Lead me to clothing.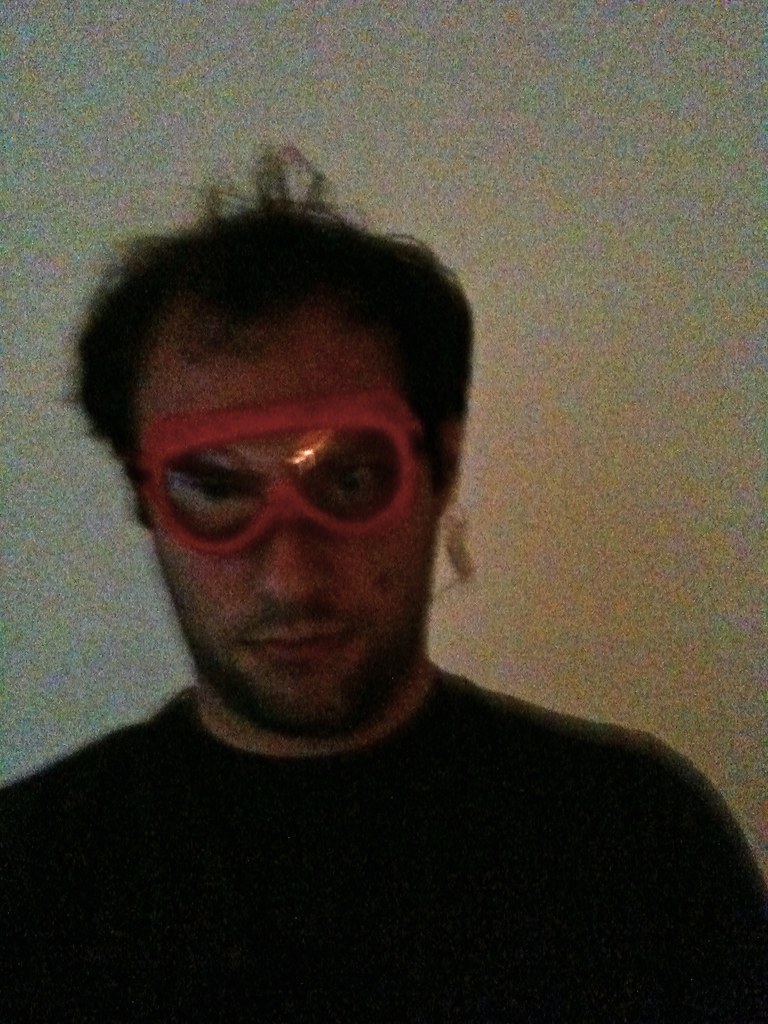
Lead to 0,626,767,991.
